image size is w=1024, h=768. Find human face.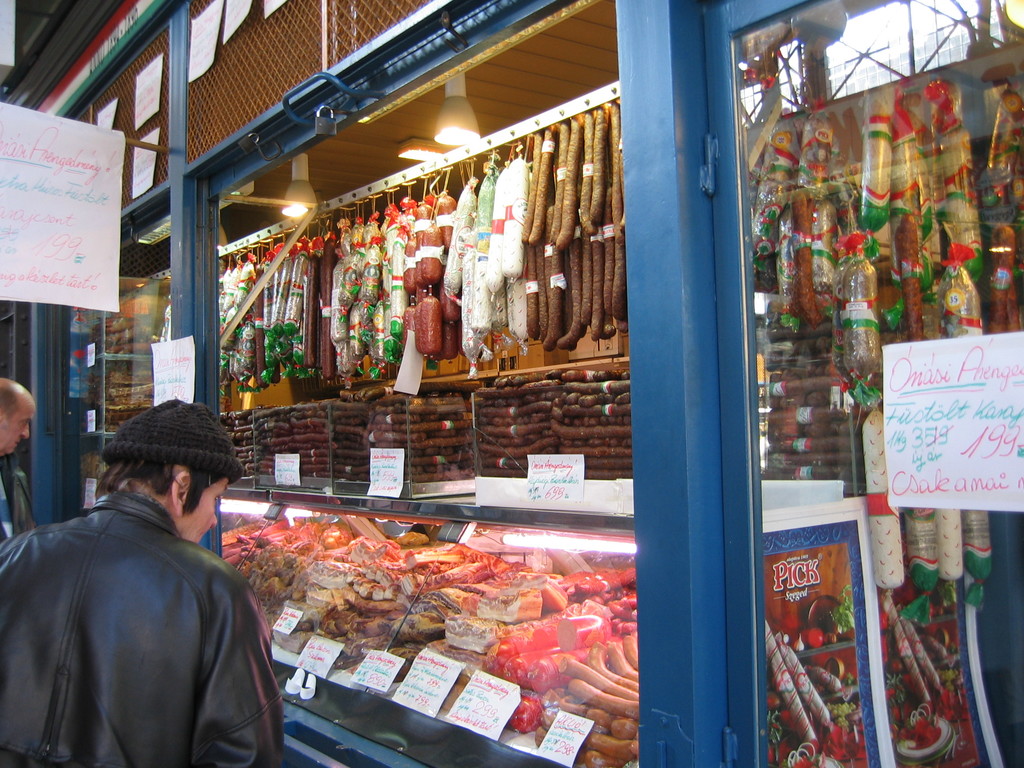
186 485 231 542.
